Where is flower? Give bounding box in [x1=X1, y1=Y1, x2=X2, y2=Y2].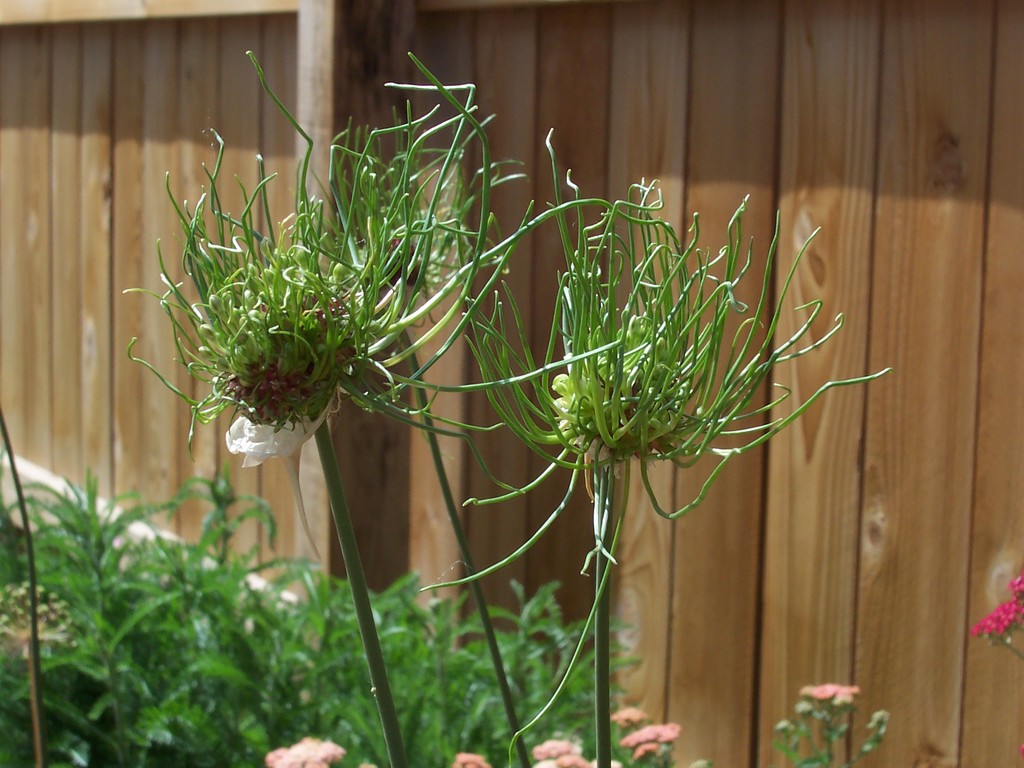
[x1=807, y1=680, x2=864, y2=707].
